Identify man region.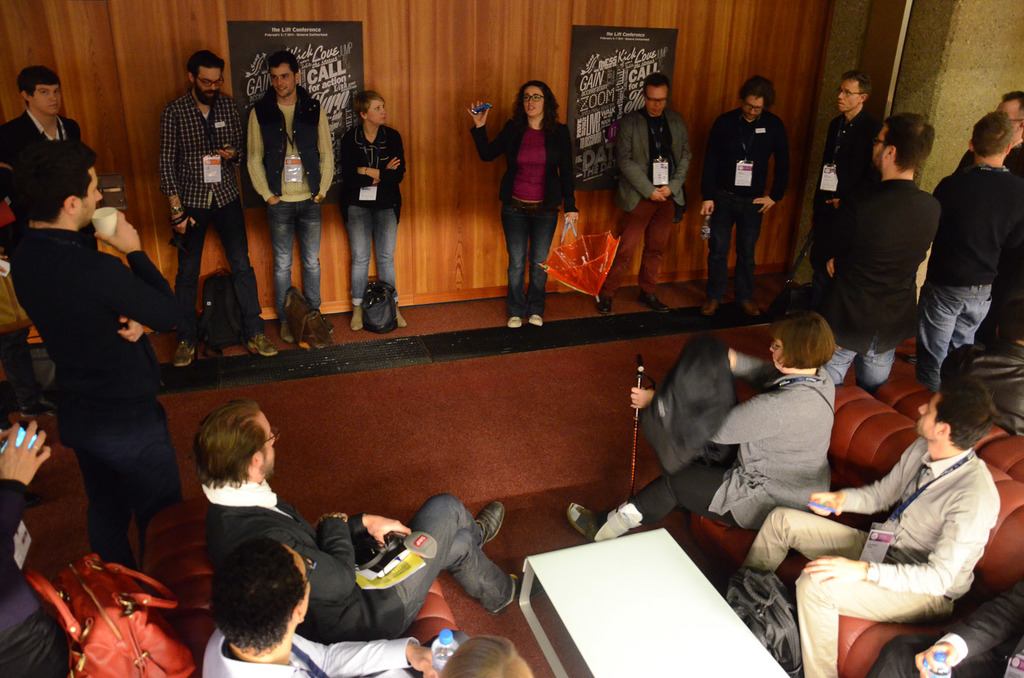
Region: locate(695, 77, 785, 310).
